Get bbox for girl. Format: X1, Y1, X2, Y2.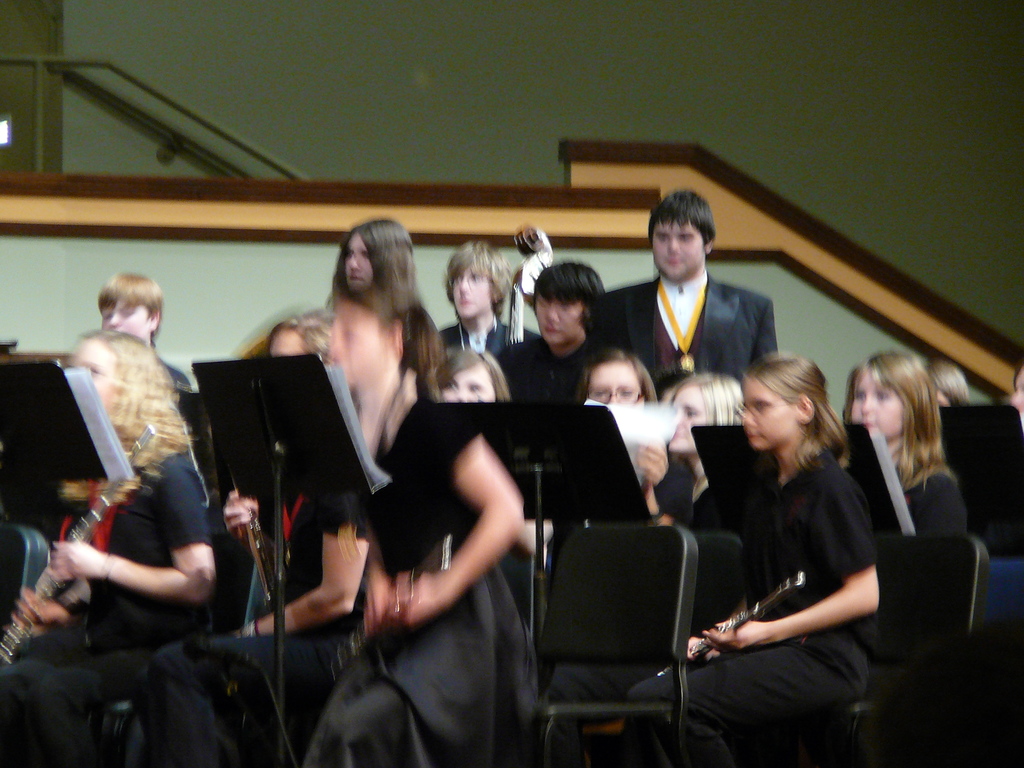
582, 346, 660, 406.
